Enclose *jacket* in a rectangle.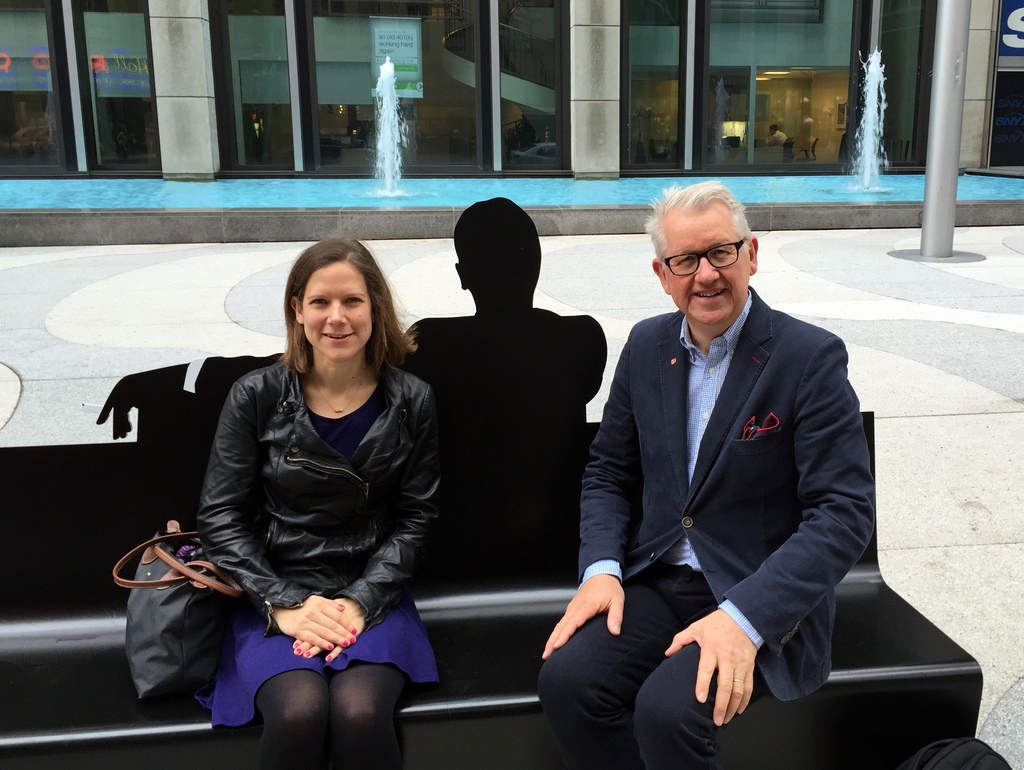
rect(166, 321, 431, 643).
